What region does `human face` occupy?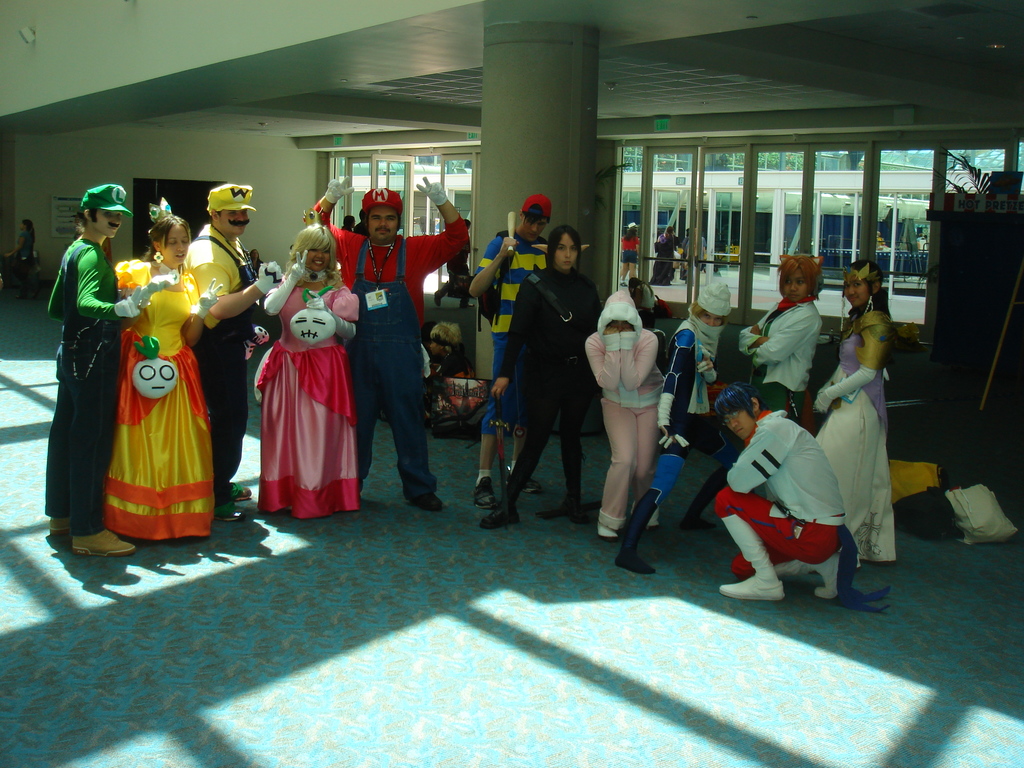
<region>554, 231, 579, 271</region>.
